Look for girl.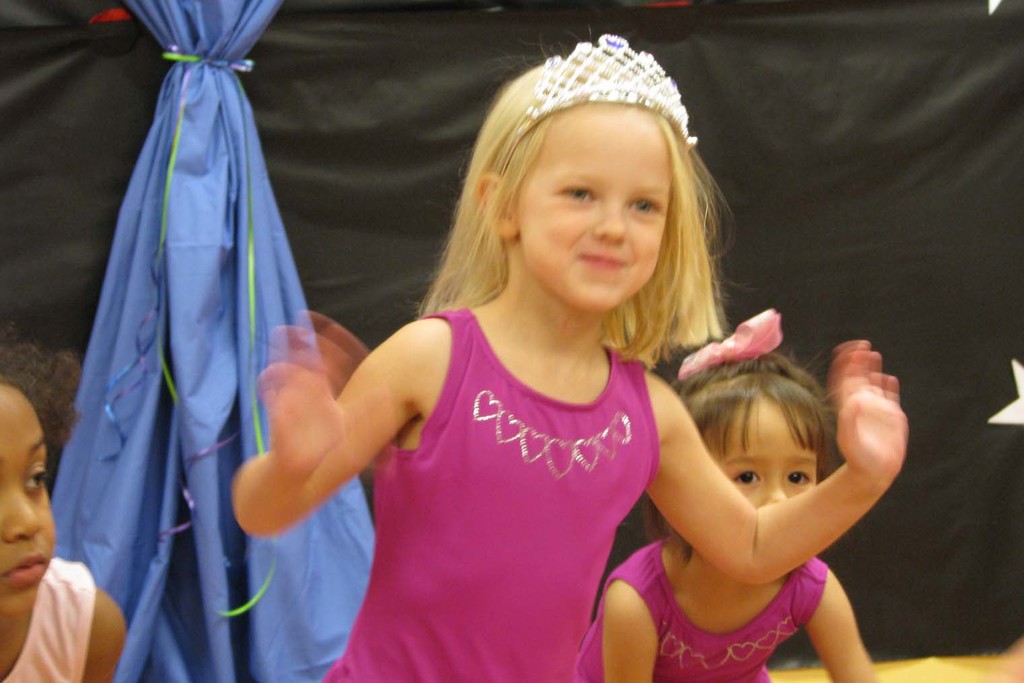
Found: [left=574, top=314, right=879, bottom=682].
